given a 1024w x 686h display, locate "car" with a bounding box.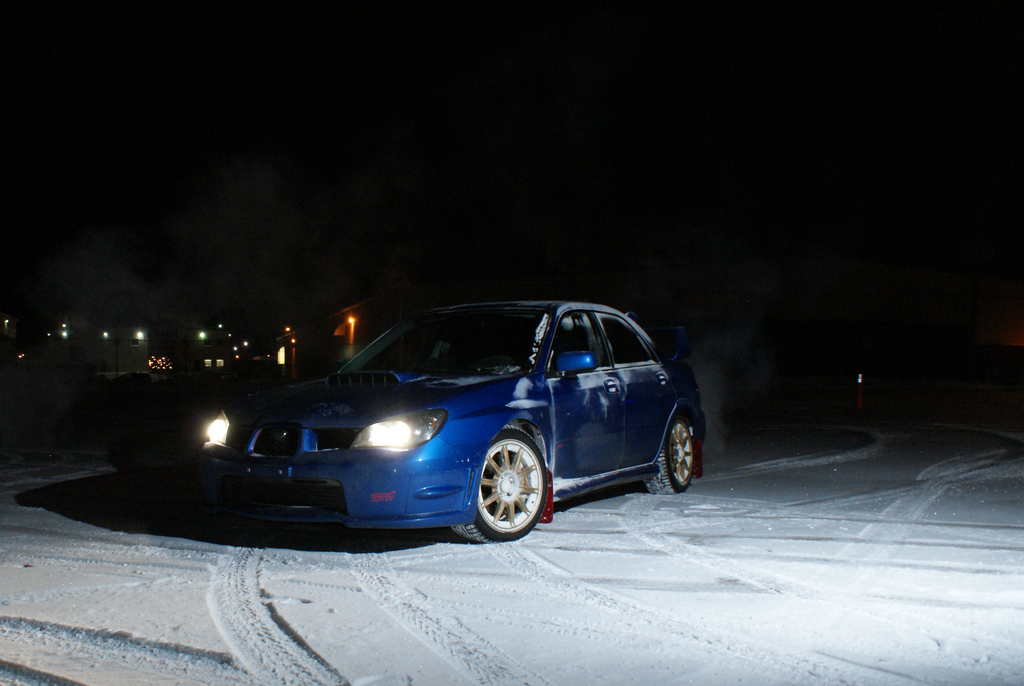
Located: box=[179, 296, 691, 545].
